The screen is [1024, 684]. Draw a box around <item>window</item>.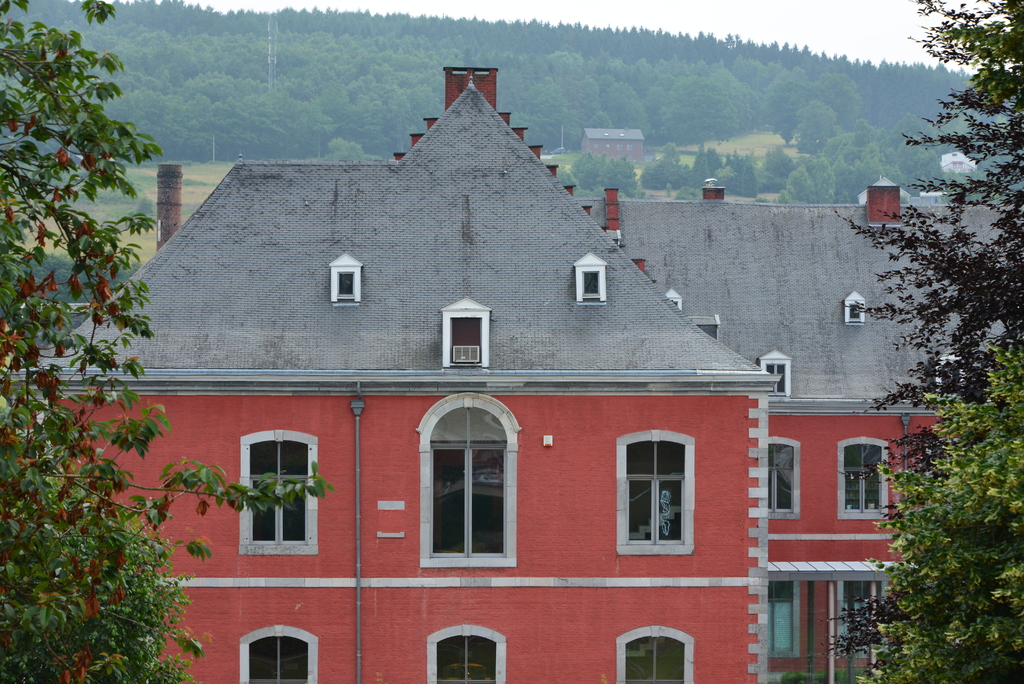
box=[437, 635, 499, 683].
